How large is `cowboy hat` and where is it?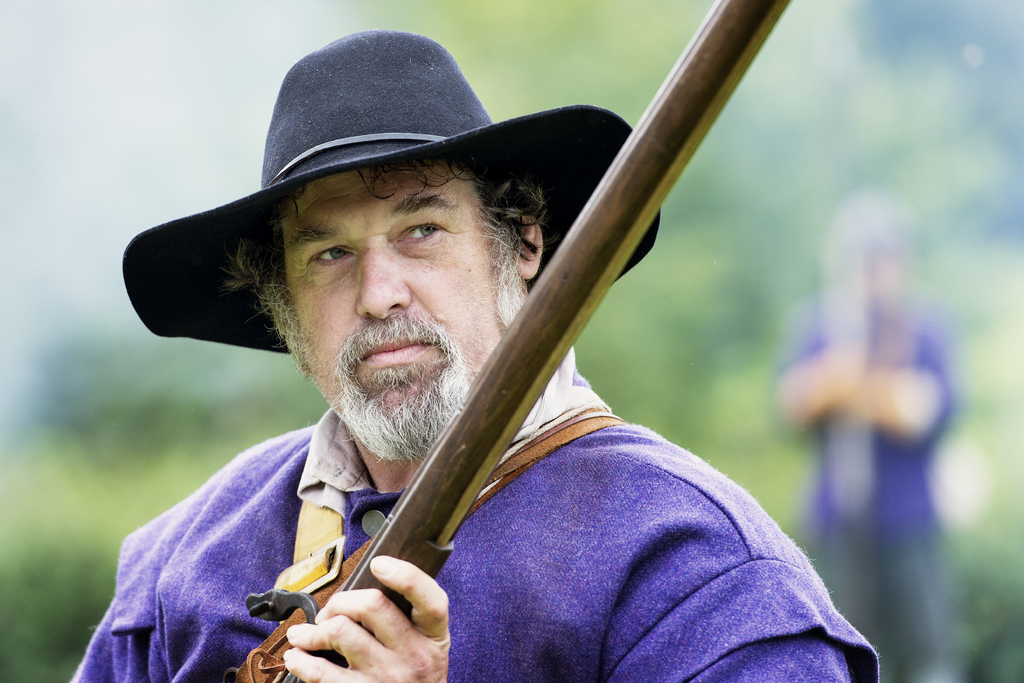
Bounding box: 138/22/607/365.
